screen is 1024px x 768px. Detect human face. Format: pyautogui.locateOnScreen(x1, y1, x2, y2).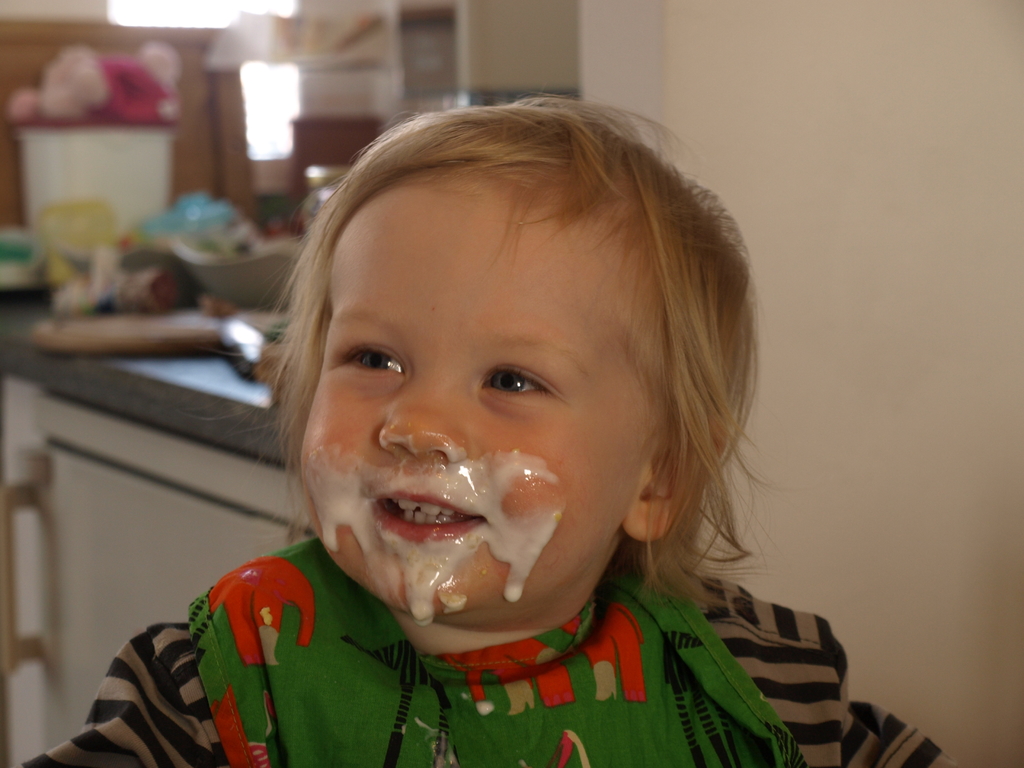
pyautogui.locateOnScreen(294, 186, 644, 622).
